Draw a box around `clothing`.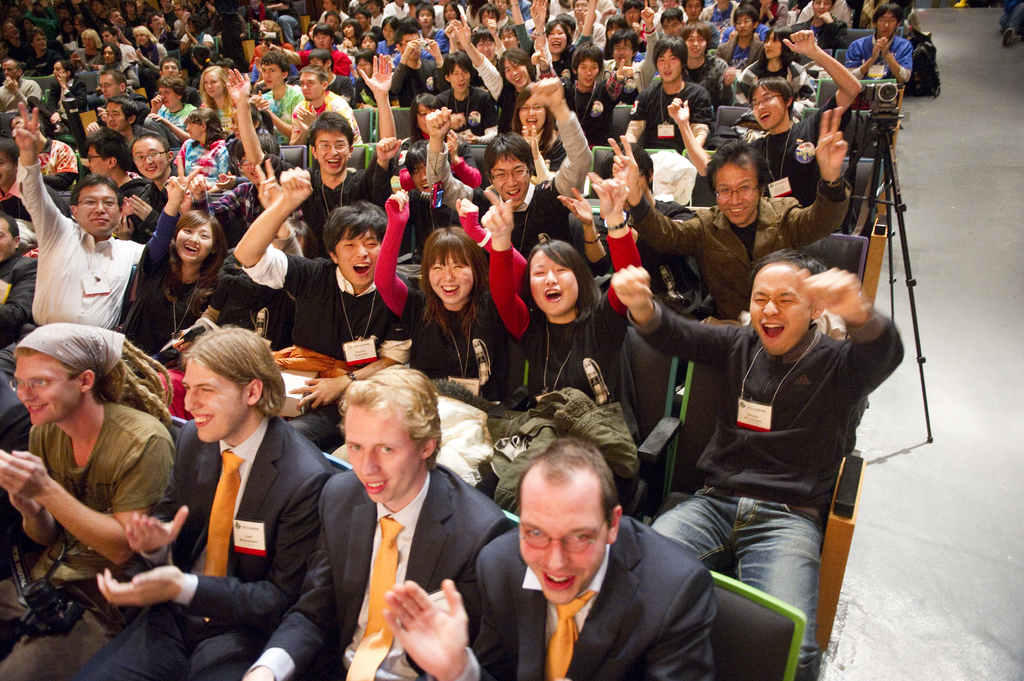
<region>14, 180, 144, 340</region>.
